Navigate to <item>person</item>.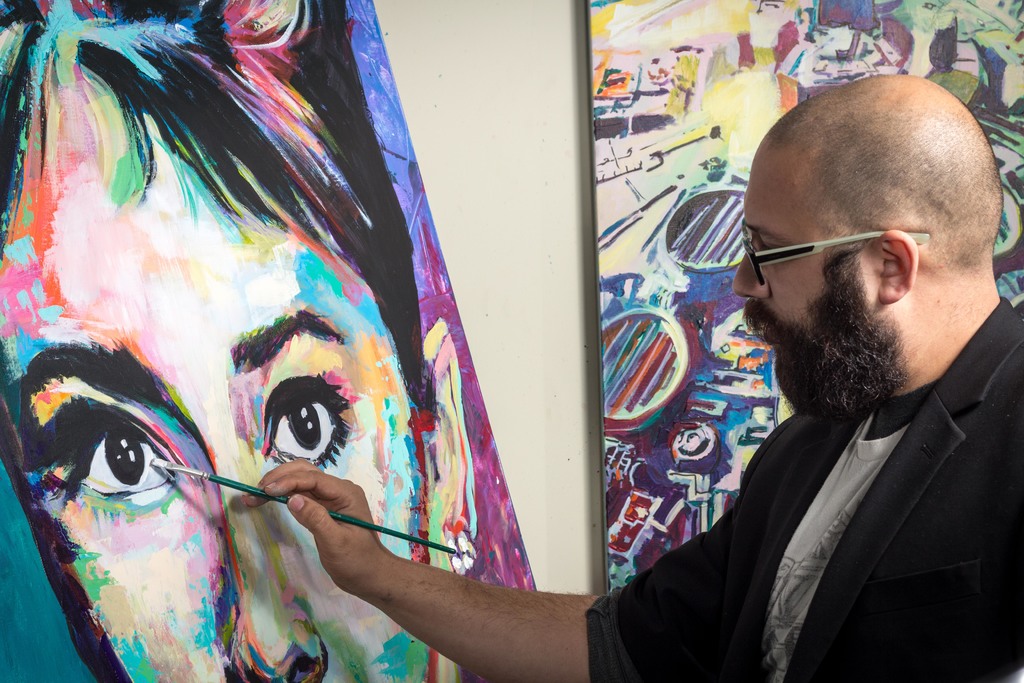
Navigation target: (left=237, top=74, right=1023, bottom=682).
